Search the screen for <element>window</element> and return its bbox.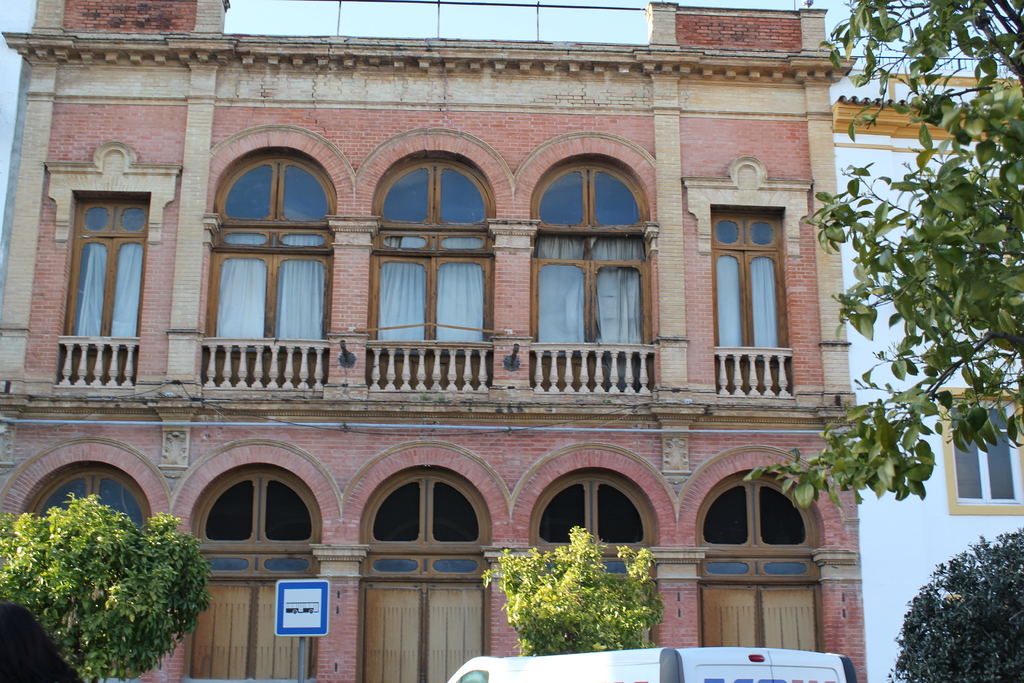
Found: 939, 384, 1023, 514.
